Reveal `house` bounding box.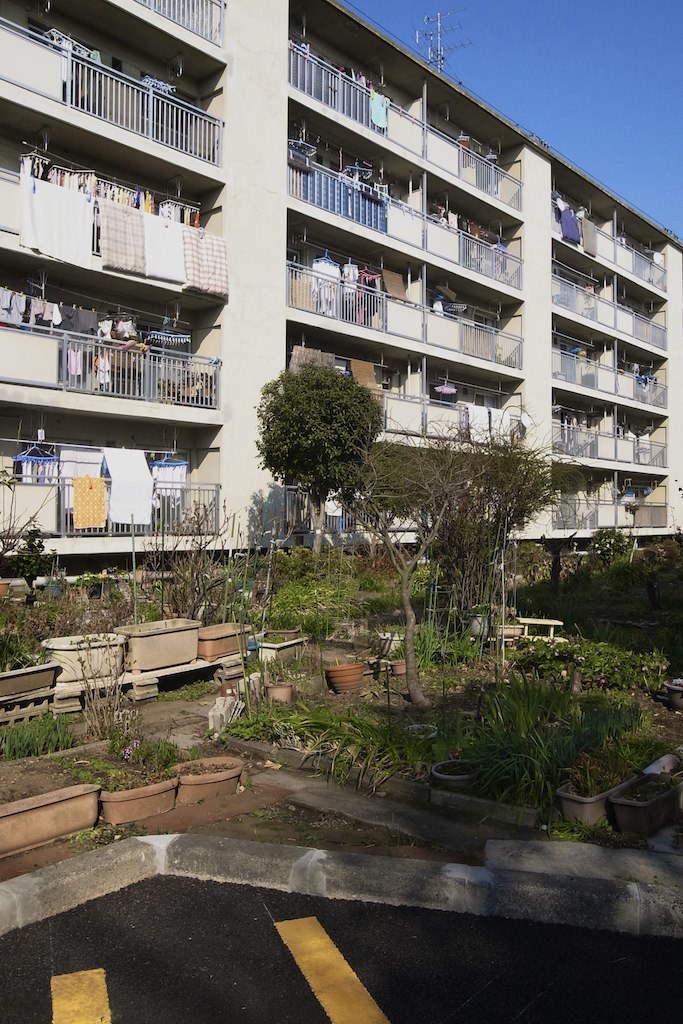
Revealed: [x1=559, y1=189, x2=682, y2=542].
